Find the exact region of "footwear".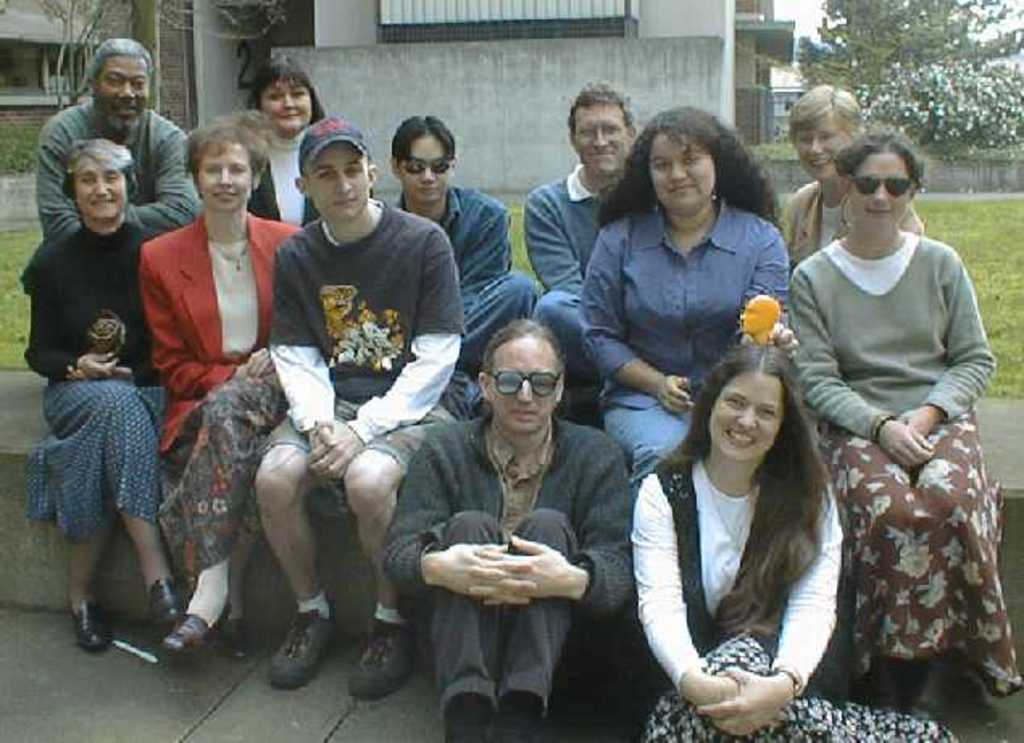
Exact region: x1=221 y1=608 x2=261 y2=659.
